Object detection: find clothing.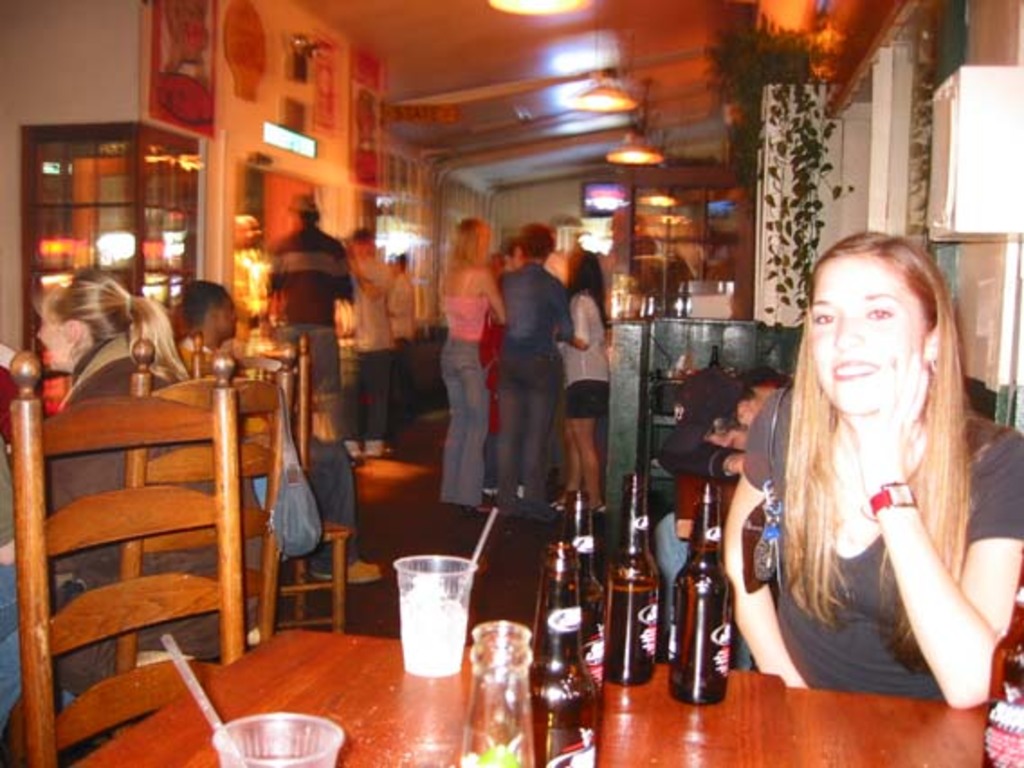
select_region(384, 265, 416, 422).
